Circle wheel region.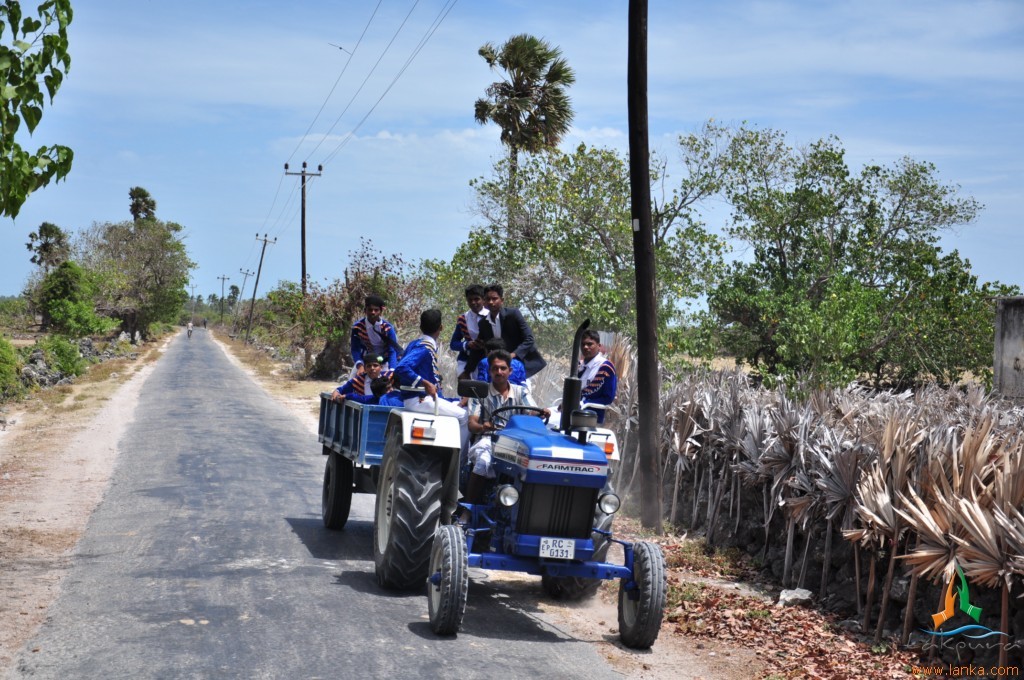
Region: x1=423, y1=521, x2=478, y2=638.
